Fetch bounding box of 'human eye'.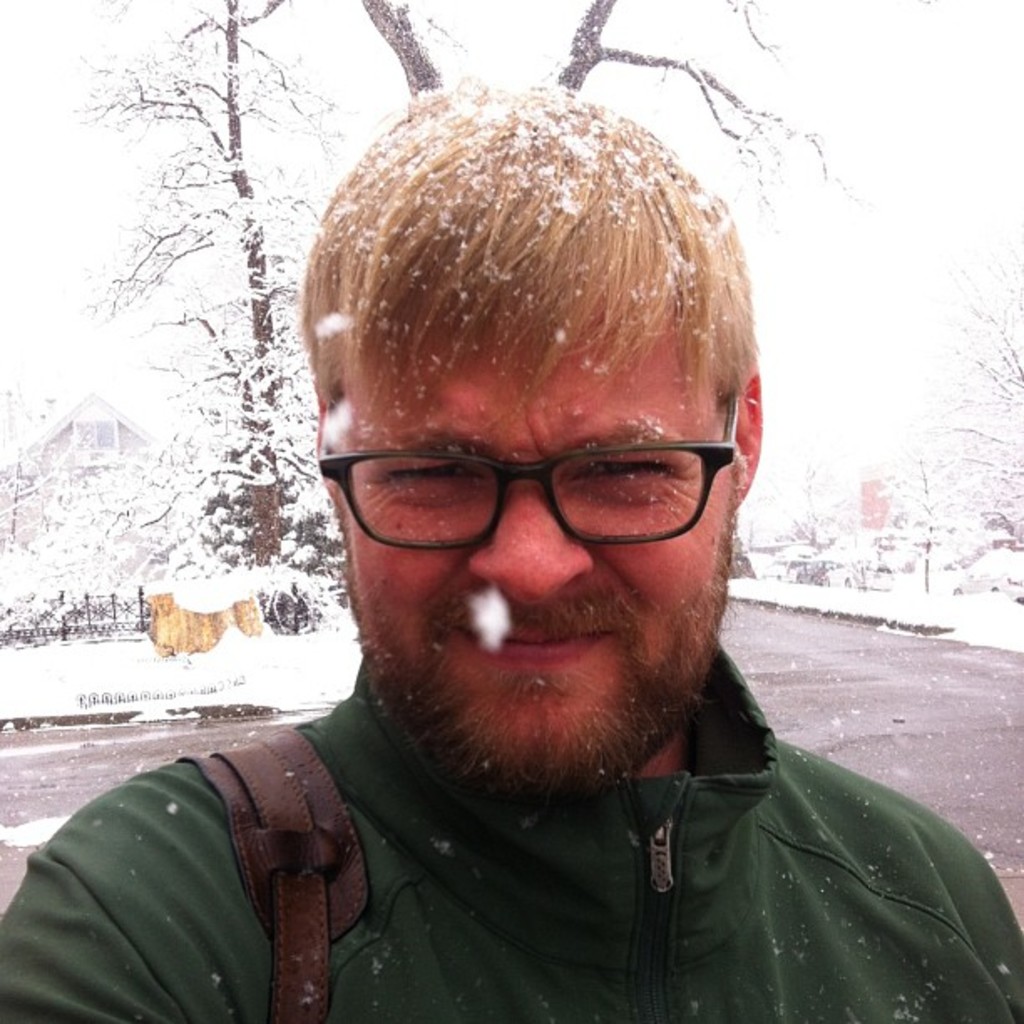
Bbox: detection(371, 455, 494, 504).
